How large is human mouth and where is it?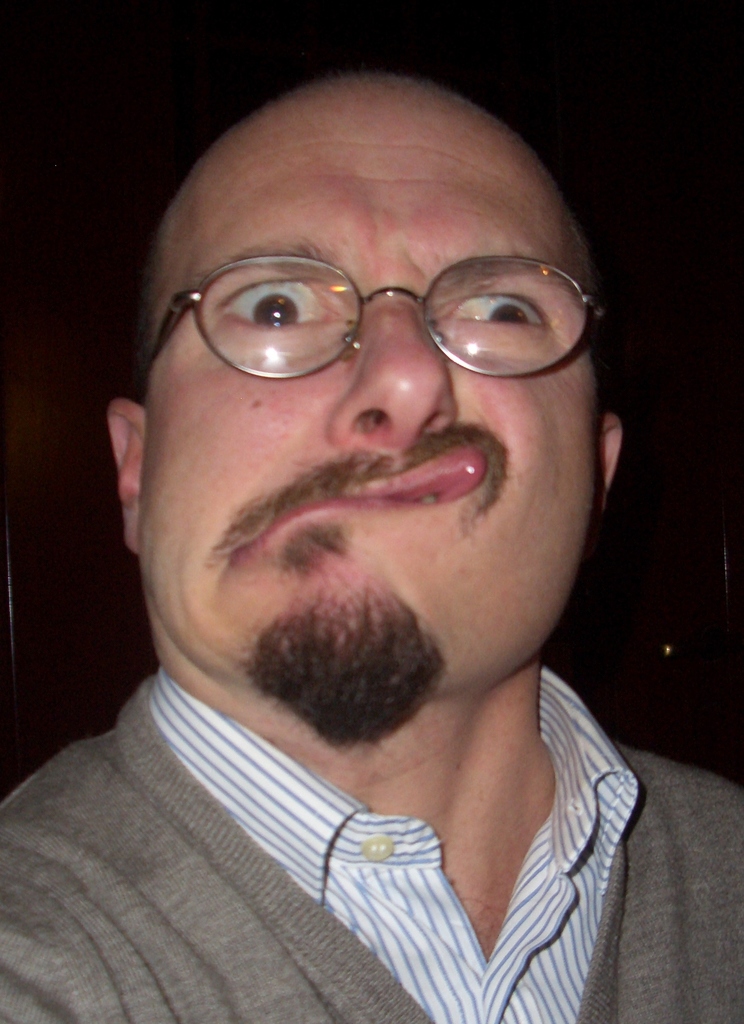
Bounding box: box=[231, 444, 485, 568].
